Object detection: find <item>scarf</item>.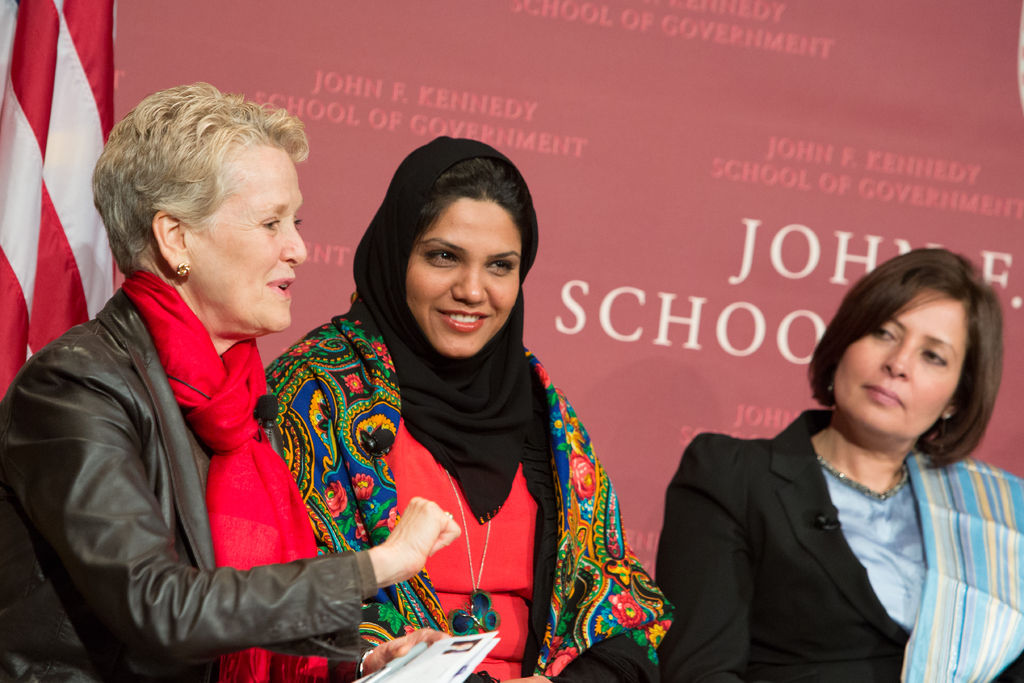
[118,261,337,682].
